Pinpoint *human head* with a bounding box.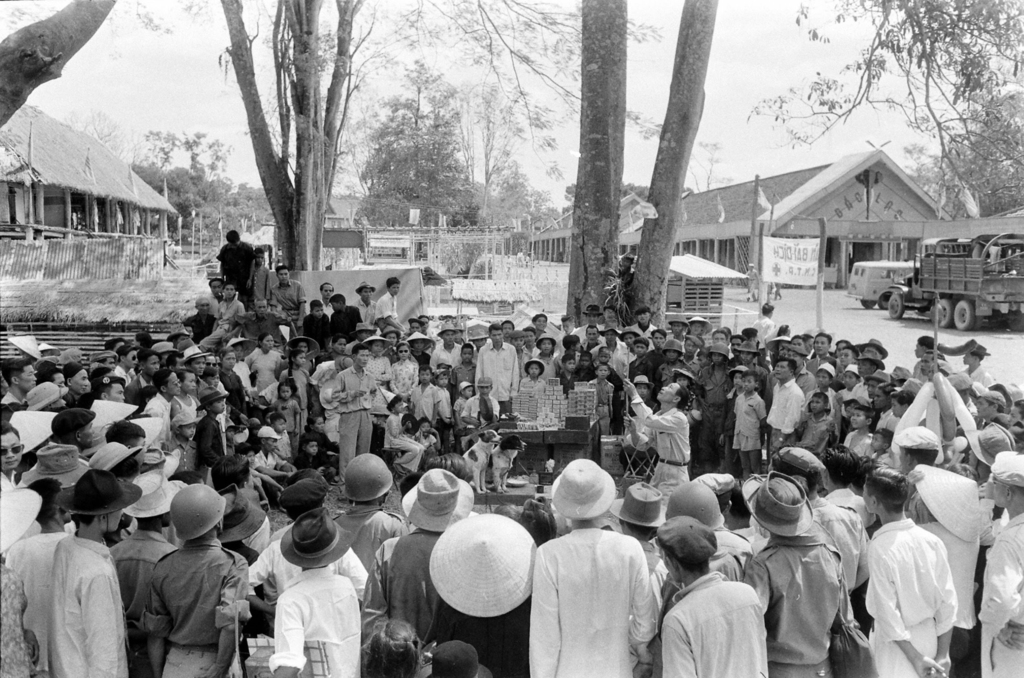
662 481 726 531.
